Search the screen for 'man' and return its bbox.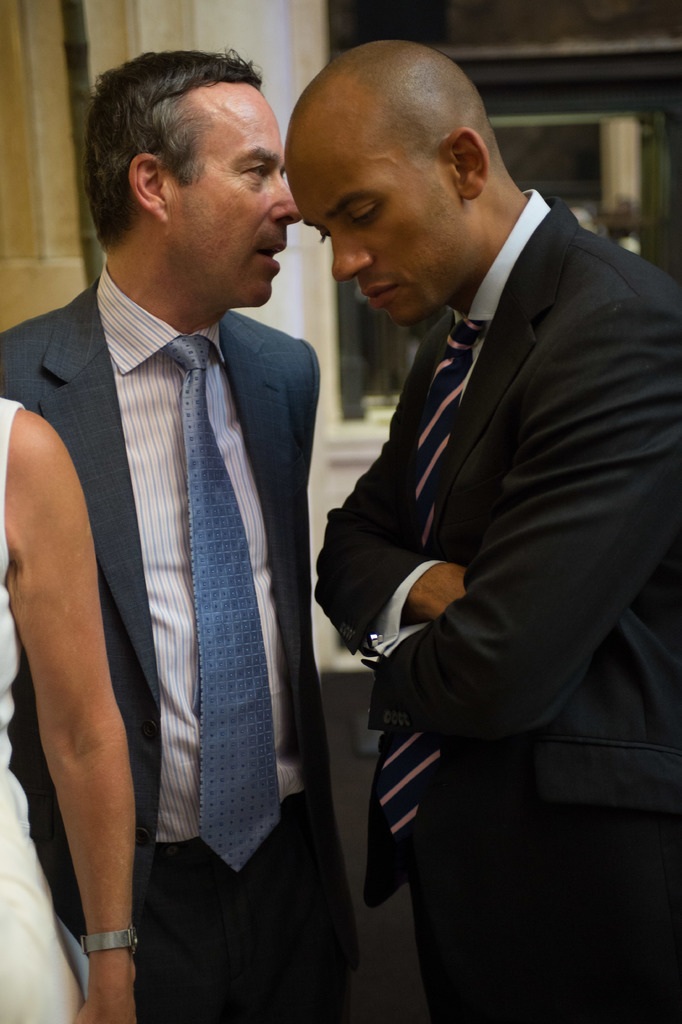
Found: {"left": 290, "top": 41, "right": 681, "bottom": 1023}.
